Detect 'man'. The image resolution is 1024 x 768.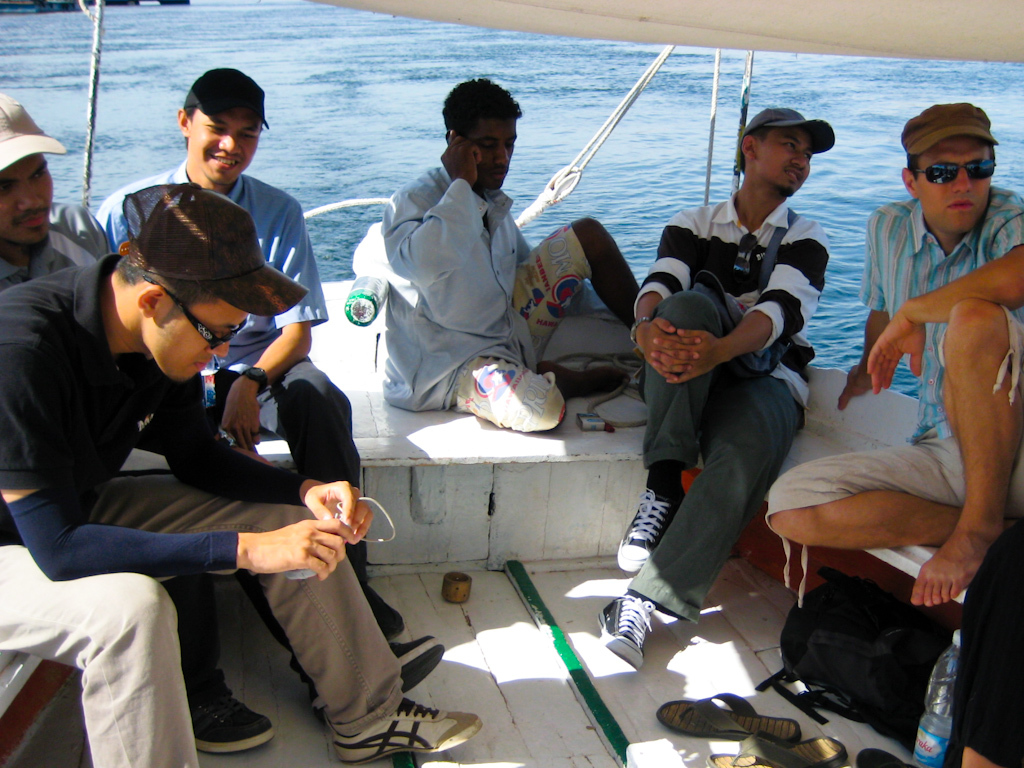
594 108 831 663.
